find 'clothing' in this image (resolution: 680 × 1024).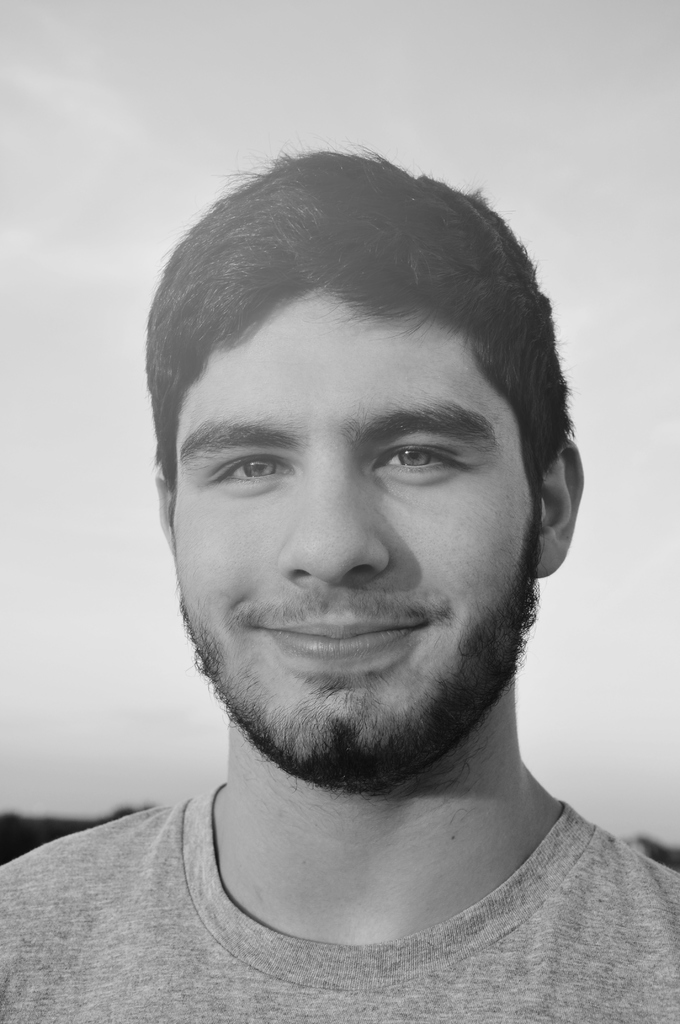
0,785,679,1023.
